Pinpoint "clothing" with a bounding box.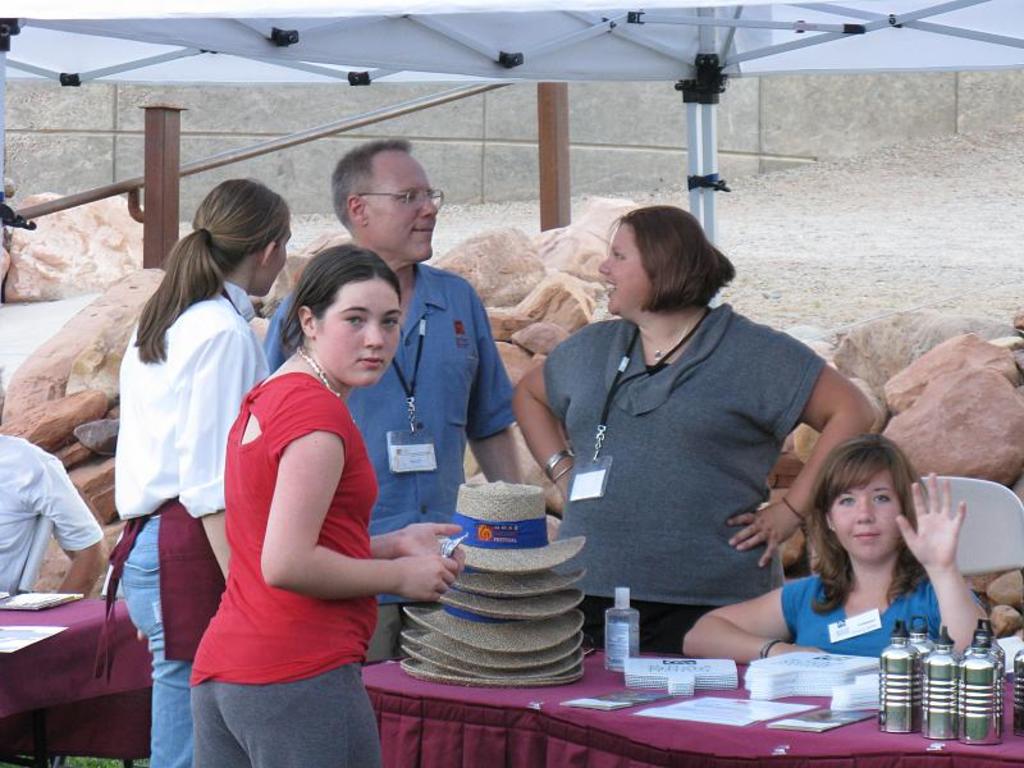
bbox(0, 431, 106, 593).
